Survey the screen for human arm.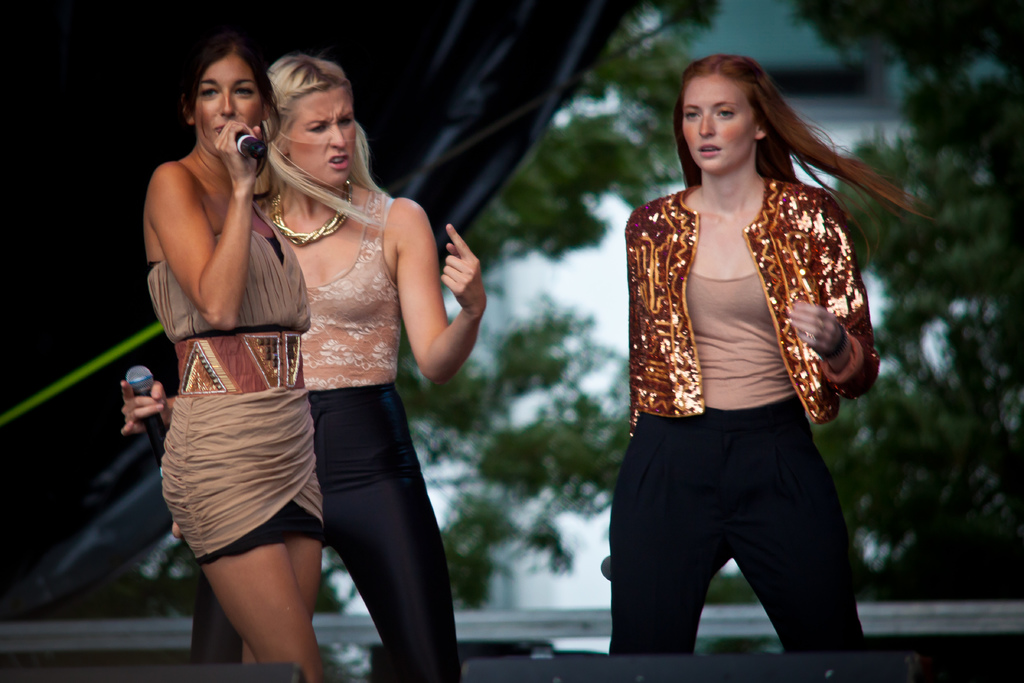
Survey found: bbox(168, 502, 184, 536).
